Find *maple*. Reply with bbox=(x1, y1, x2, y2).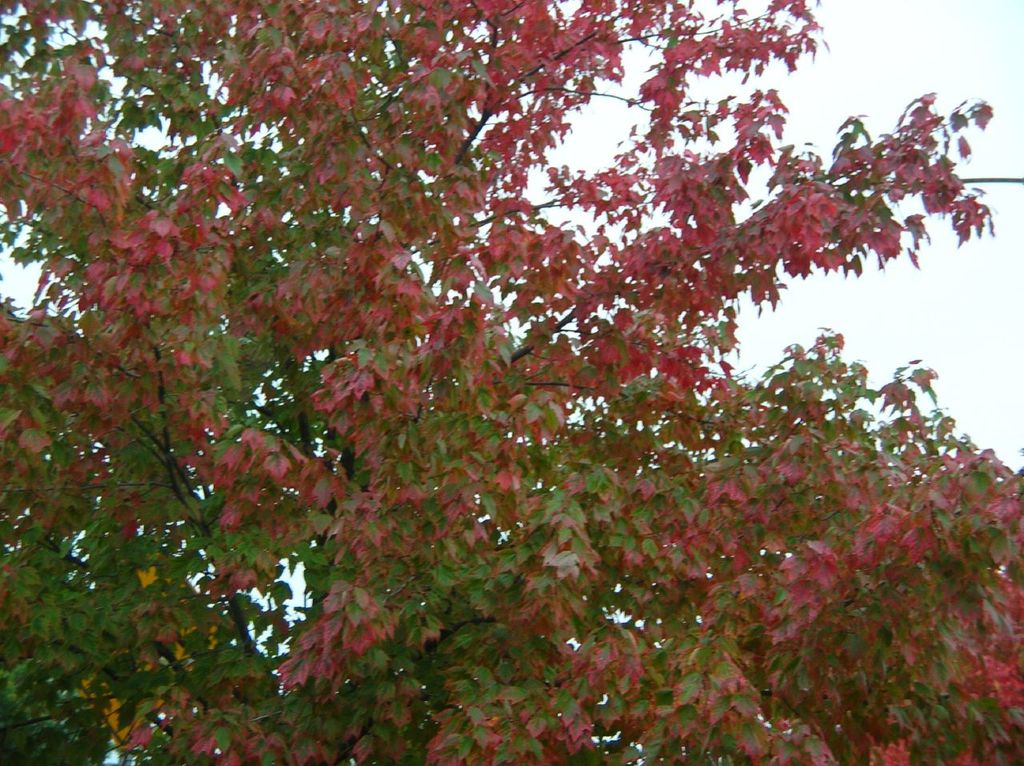
bbox=(0, 0, 1015, 756).
